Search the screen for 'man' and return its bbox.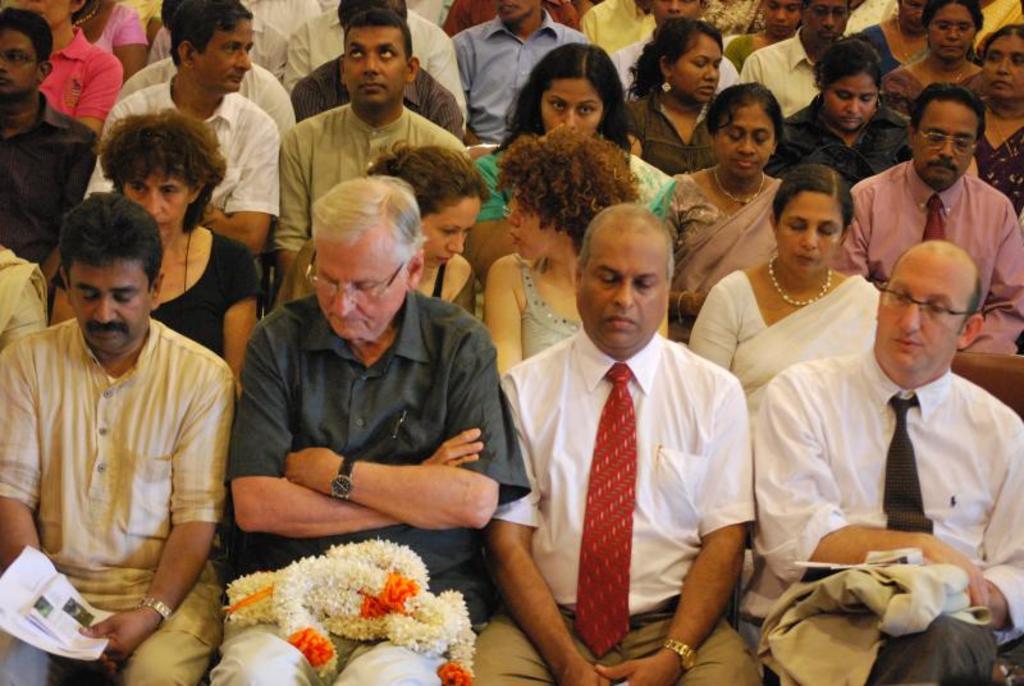
Found: (204, 175, 530, 685).
